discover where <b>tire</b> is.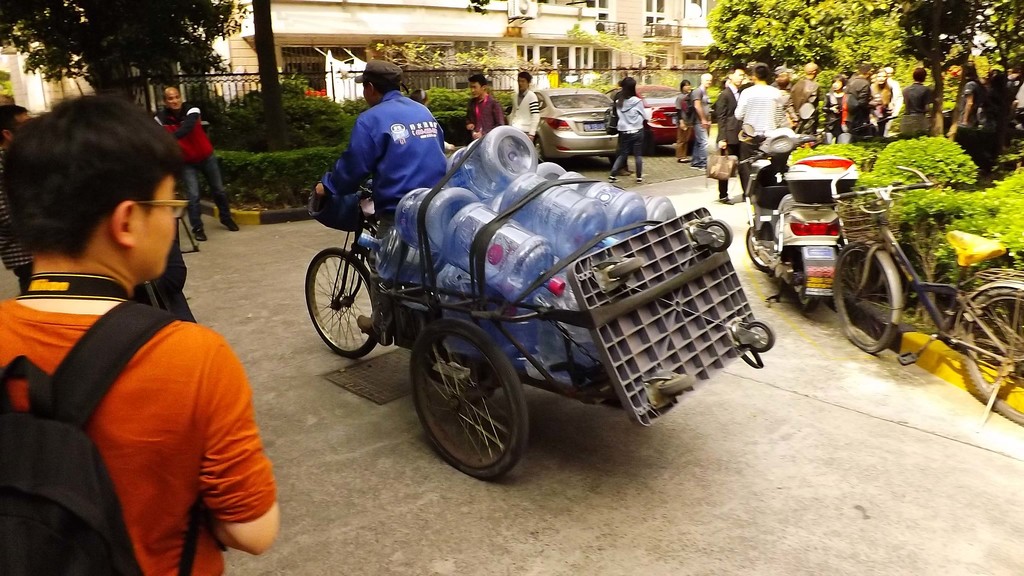
Discovered at [x1=607, y1=257, x2=644, y2=279].
